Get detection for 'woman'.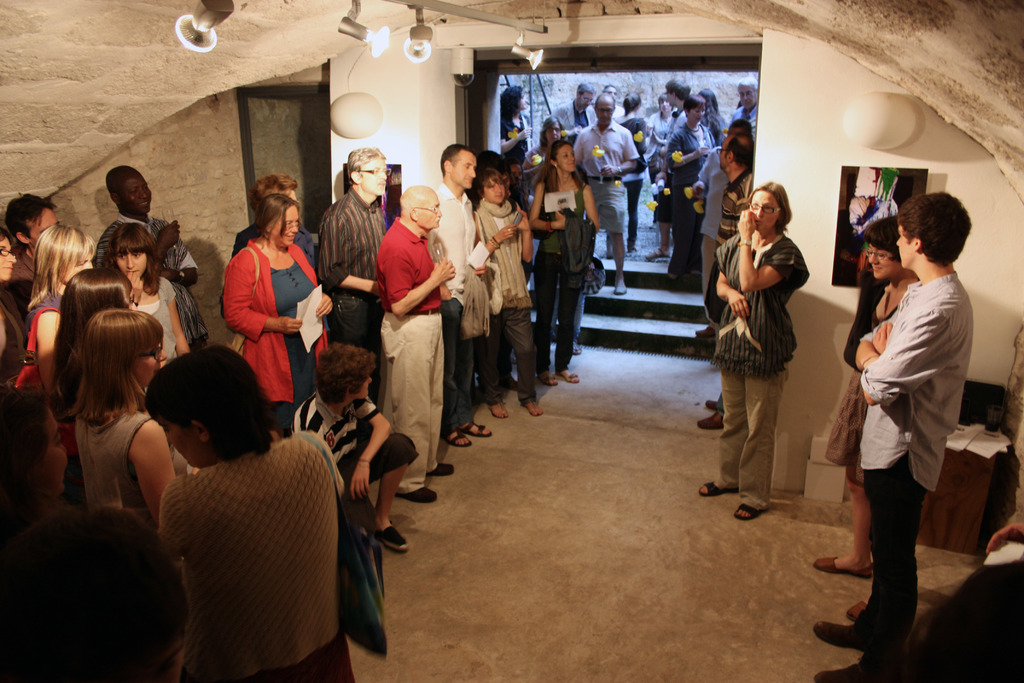
Detection: (left=0, top=238, right=30, bottom=382).
